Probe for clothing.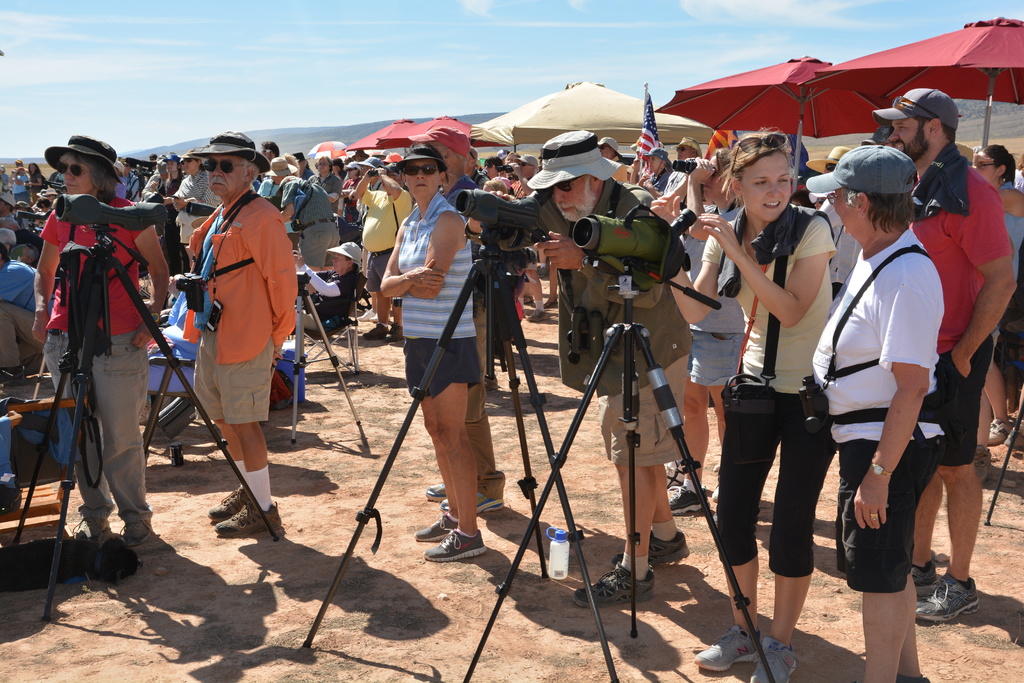
Probe result: [x1=0, y1=252, x2=42, y2=325].
